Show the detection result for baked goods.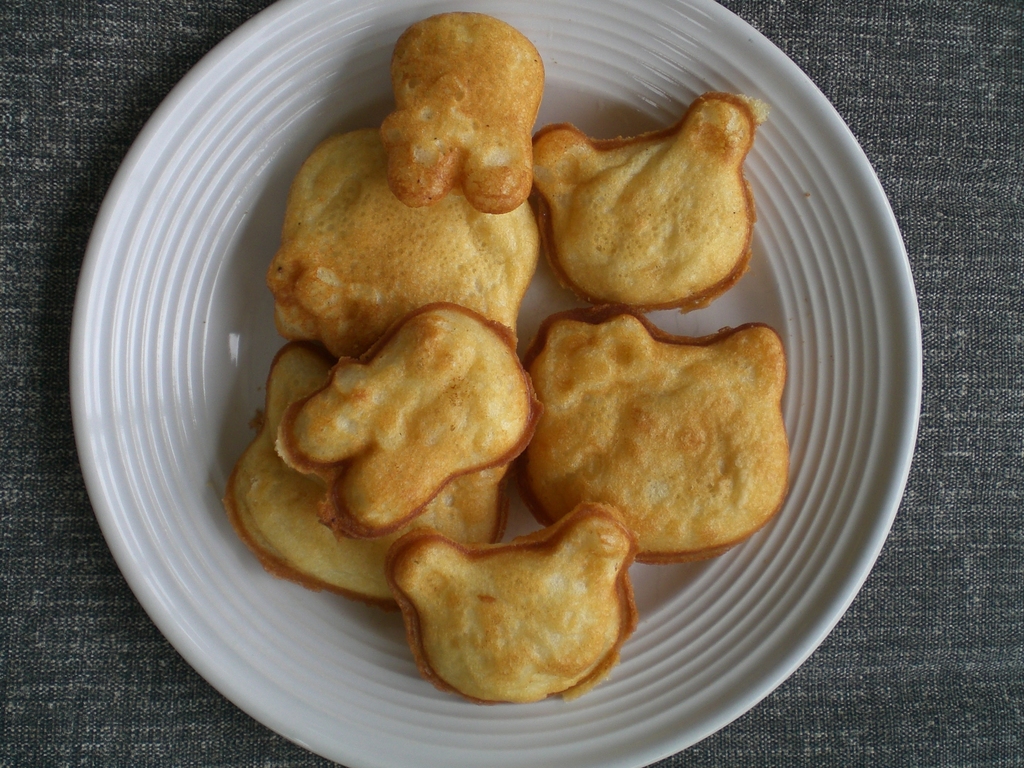
(518, 305, 796, 571).
